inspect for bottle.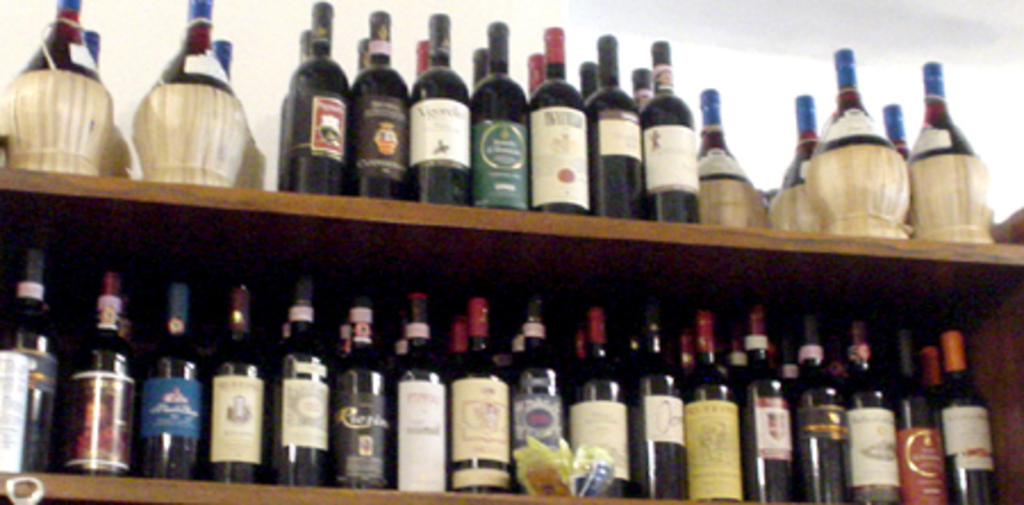
Inspection: bbox=(353, 34, 369, 75).
